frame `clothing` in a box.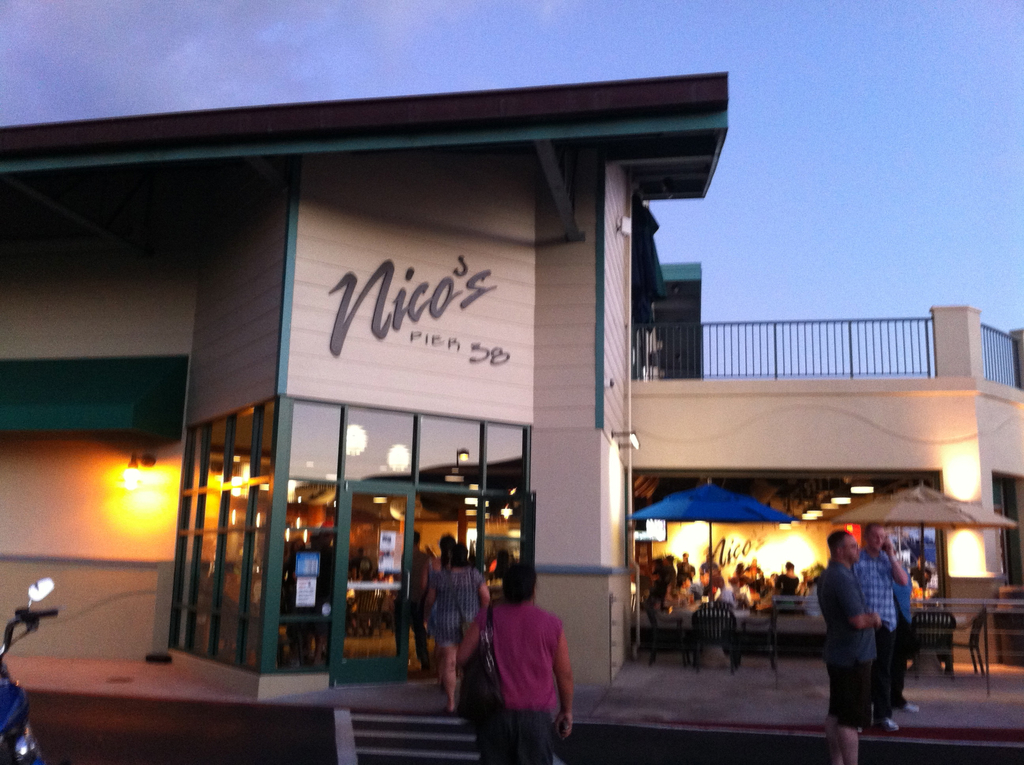
bbox=(426, 555, 495, 622).
